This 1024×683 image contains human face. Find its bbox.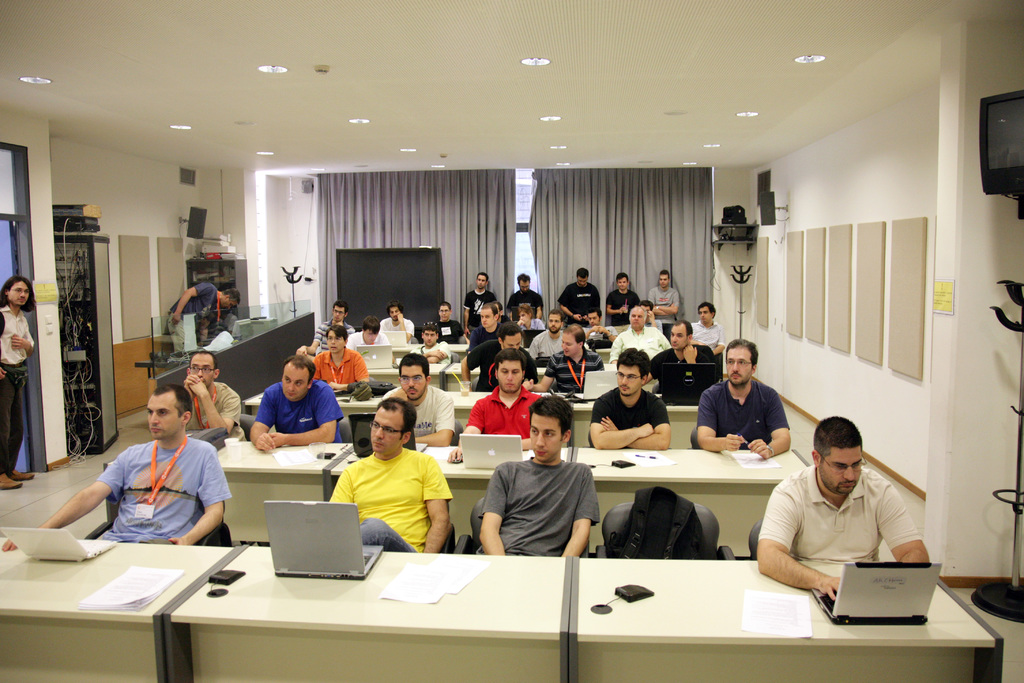
<region>145, 395, 182, 440</region>.
